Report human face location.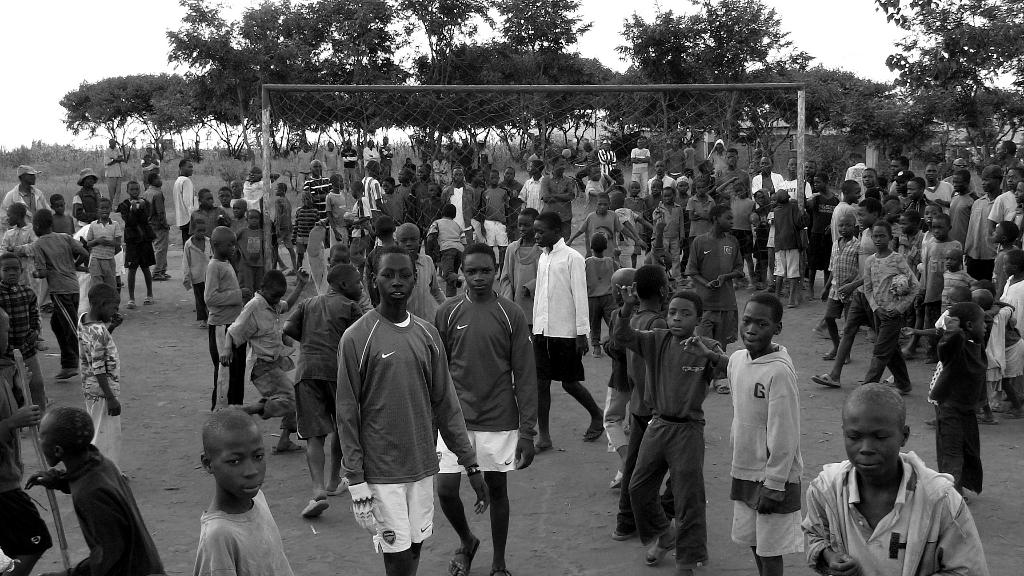
Report: x1=598, y1=197, x2=608, y2=210.
